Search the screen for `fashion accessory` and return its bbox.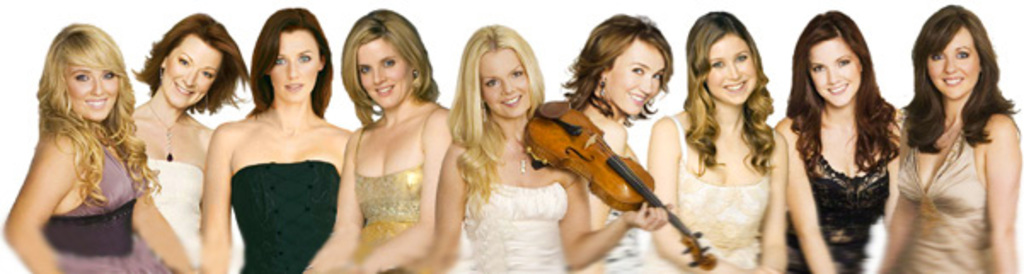
Found: x1=150, y1=102, x2=182, y2=163.
